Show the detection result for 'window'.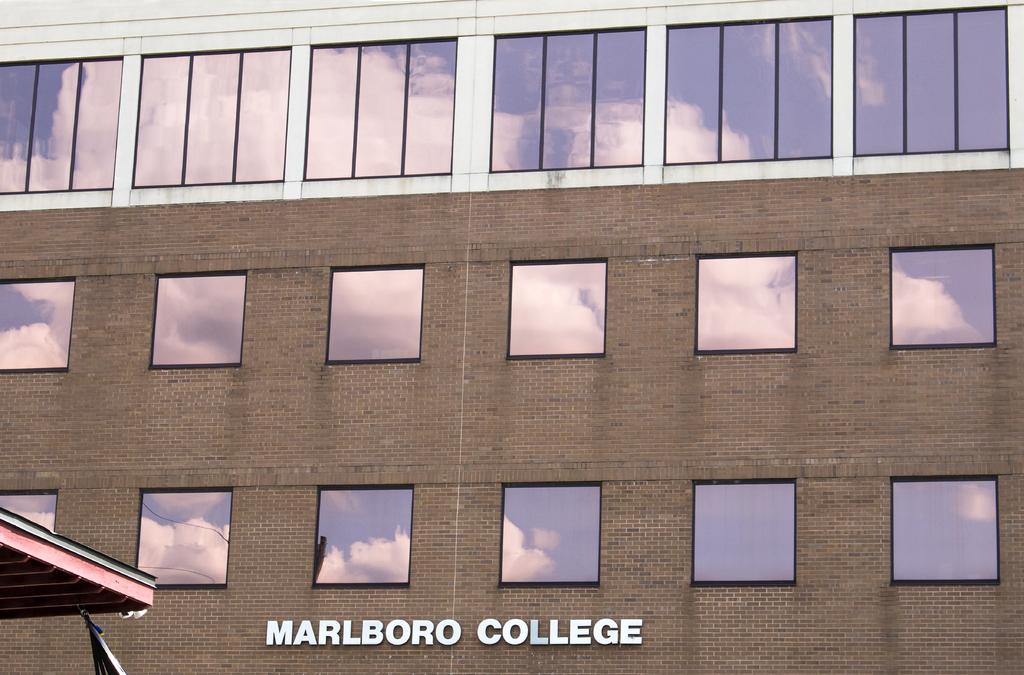
box=[854, 27, 1006, 172].
